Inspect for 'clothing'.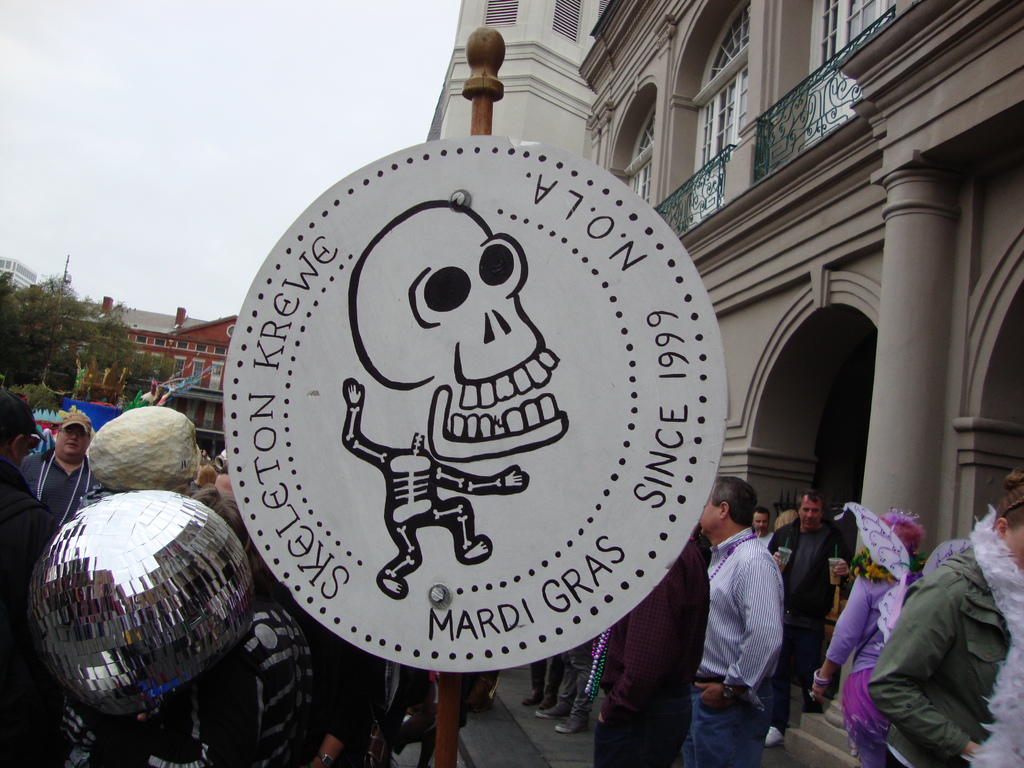
Inspection: box=[692, 530, 788, 767].
